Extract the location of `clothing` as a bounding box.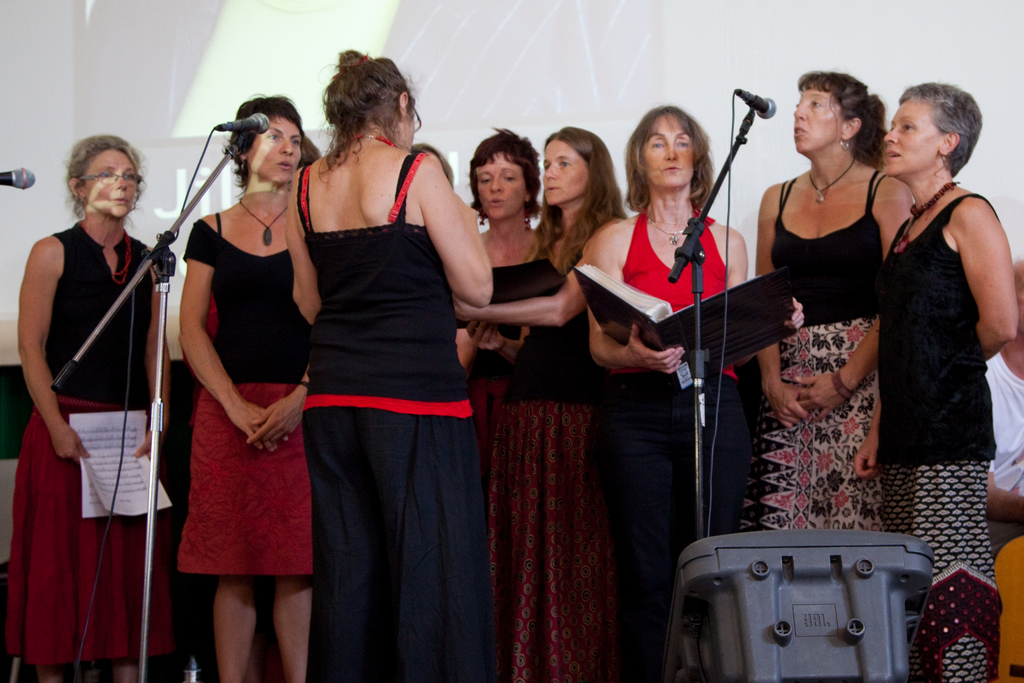
x1=189, y1=215, x2=301, y2=379.
